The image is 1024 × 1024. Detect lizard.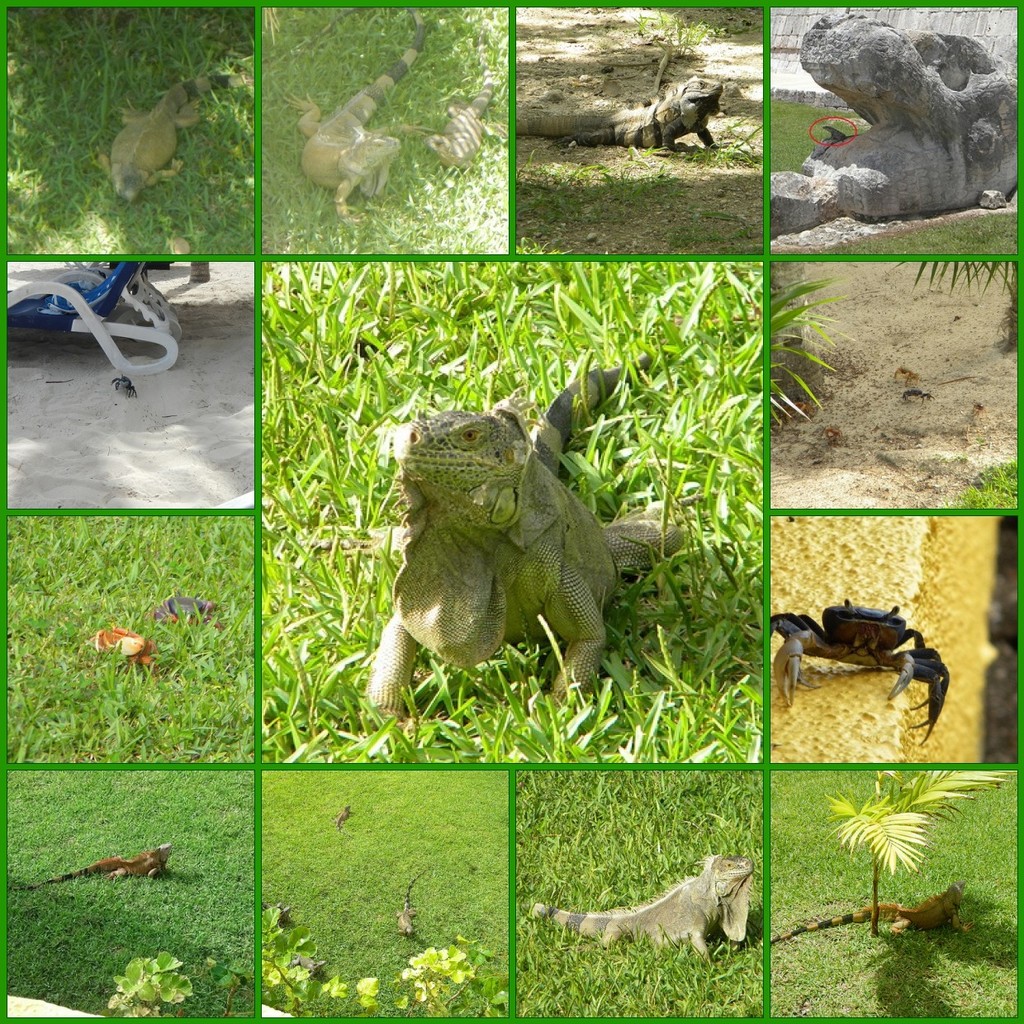
Detection: l=775, t=885, r=960, b=942.
